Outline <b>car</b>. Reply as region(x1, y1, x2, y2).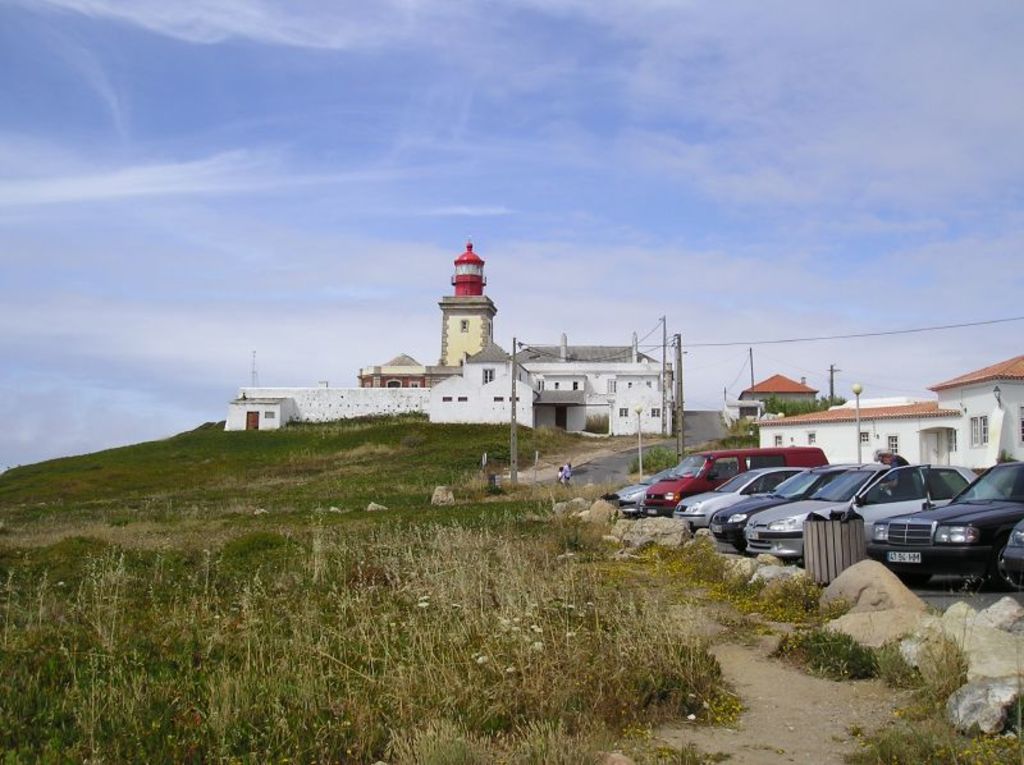
region(708, 464, 845, 545).
